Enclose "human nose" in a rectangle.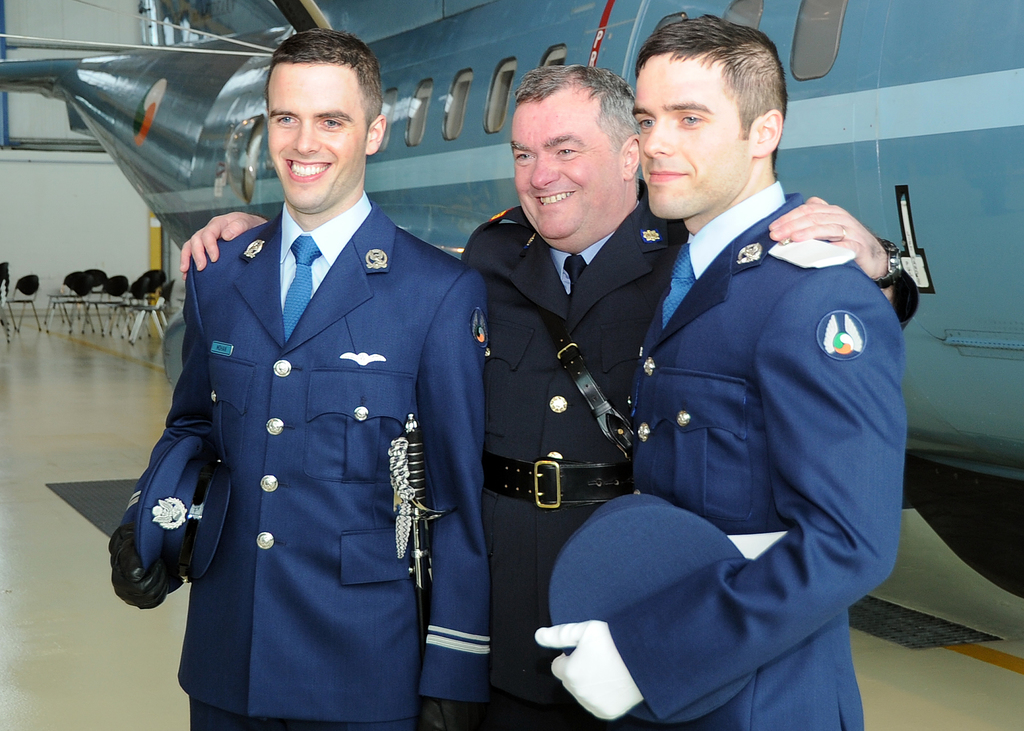
[530, 156, 559, 188].
